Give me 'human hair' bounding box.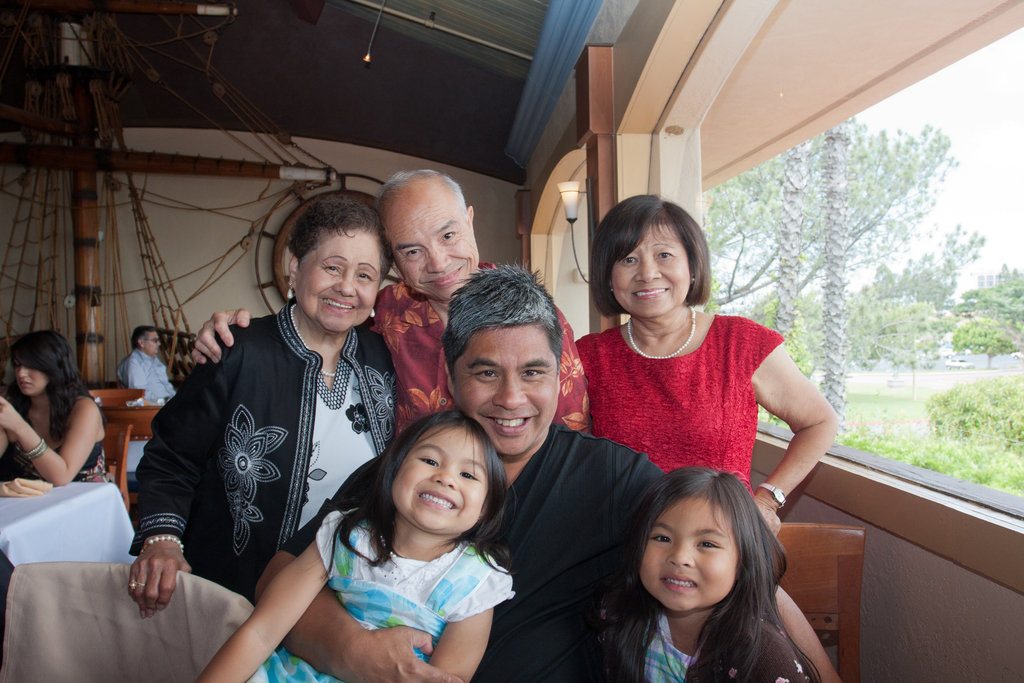
[355,413,528,559].
